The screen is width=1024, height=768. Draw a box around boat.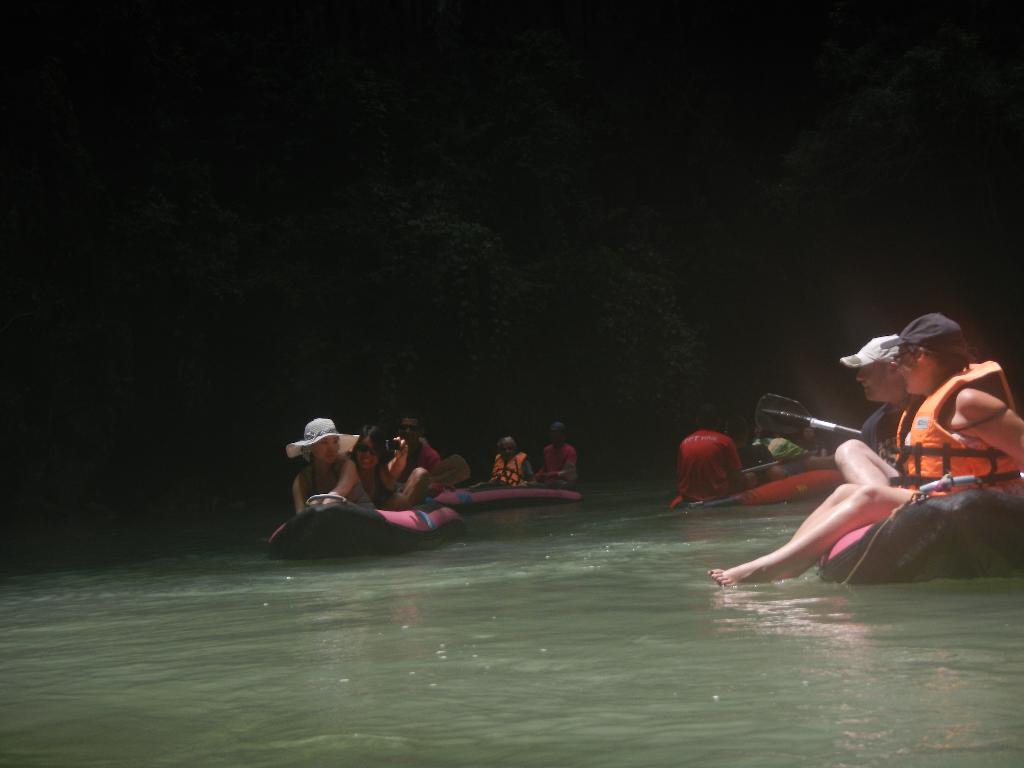
<bbox>268, 491, 461, 558</bbox>.
